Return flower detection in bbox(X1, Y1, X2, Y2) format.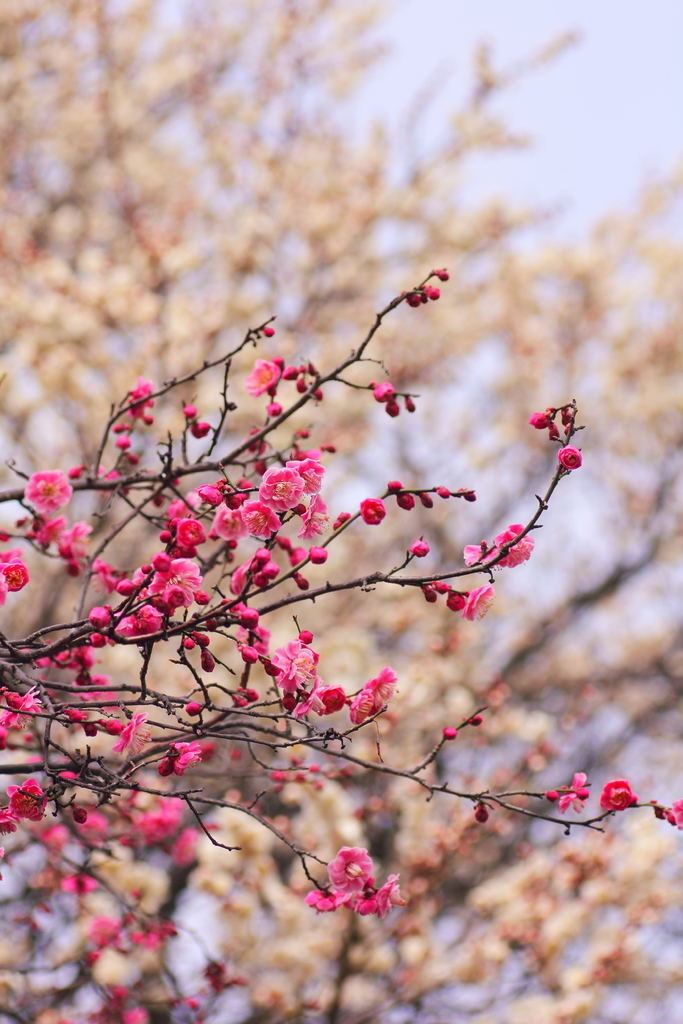
bbox(171, 497, 185, 520).
